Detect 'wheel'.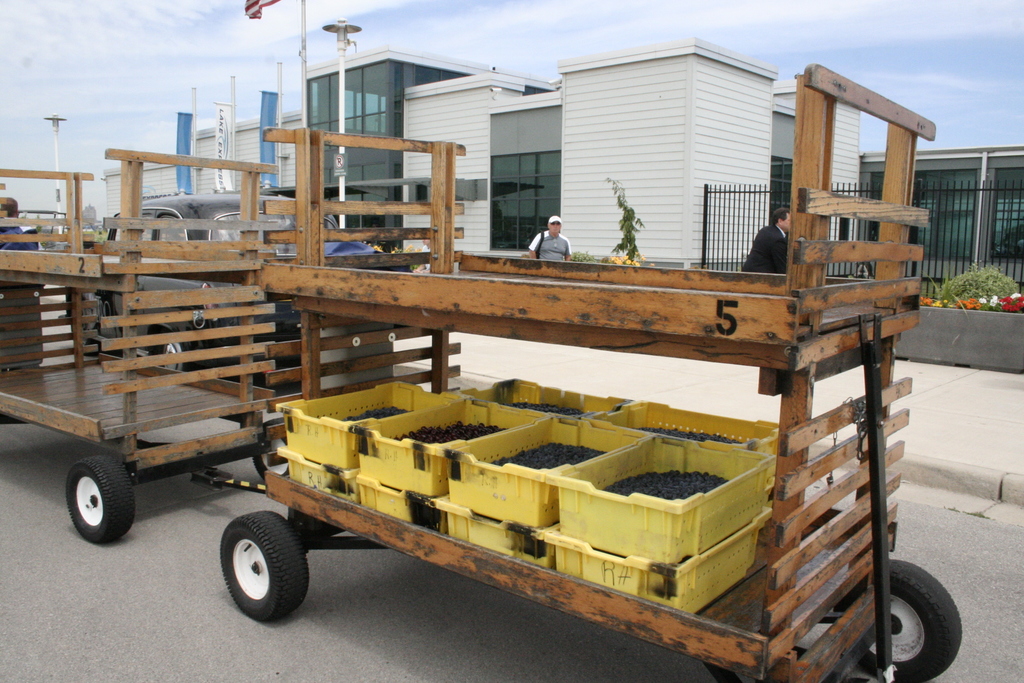
Detected at left=63, top=457, right=136, bottom=543.
